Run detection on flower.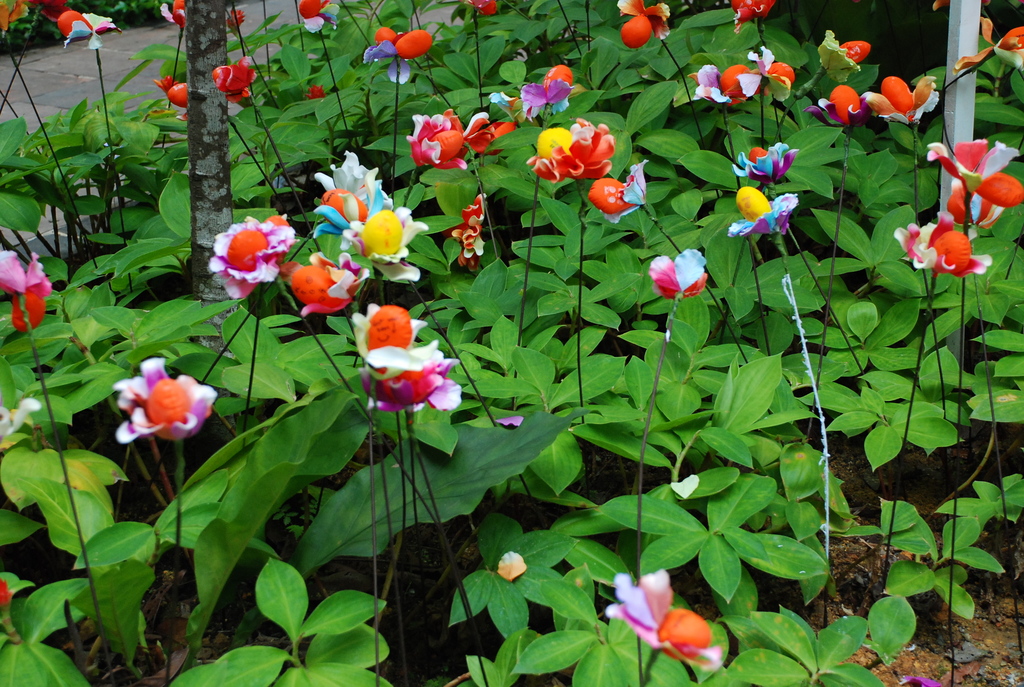
Result: 312/186/386/233.
